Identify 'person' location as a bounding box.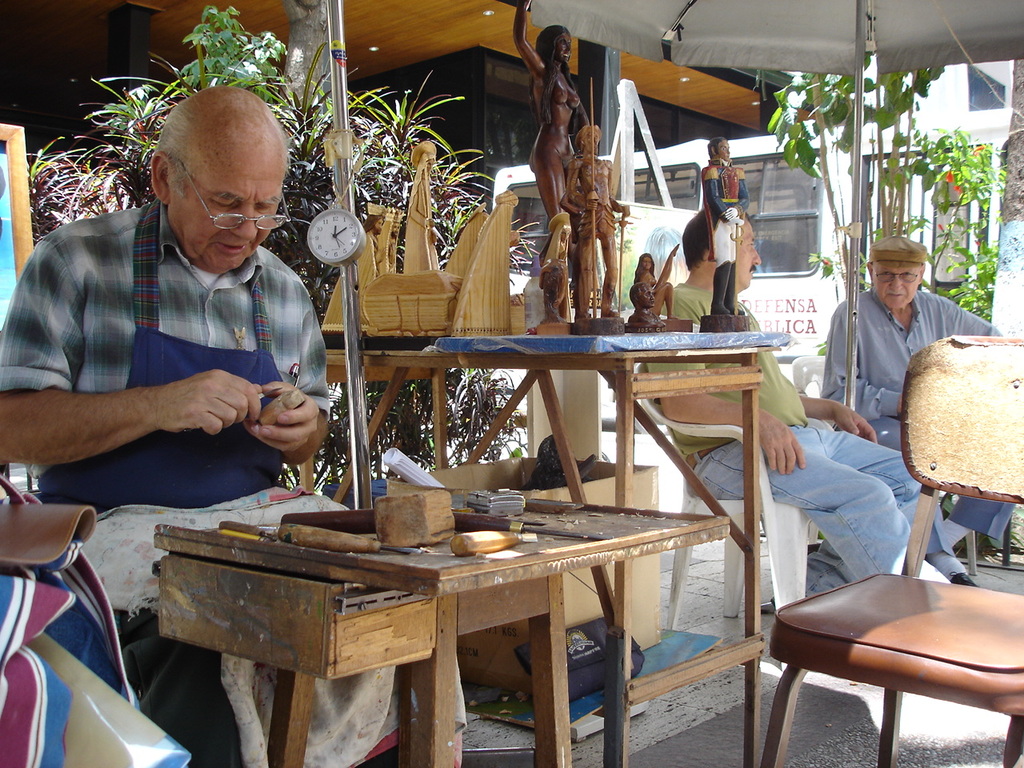
[left=2, top=87, right=338, bottom=767].
